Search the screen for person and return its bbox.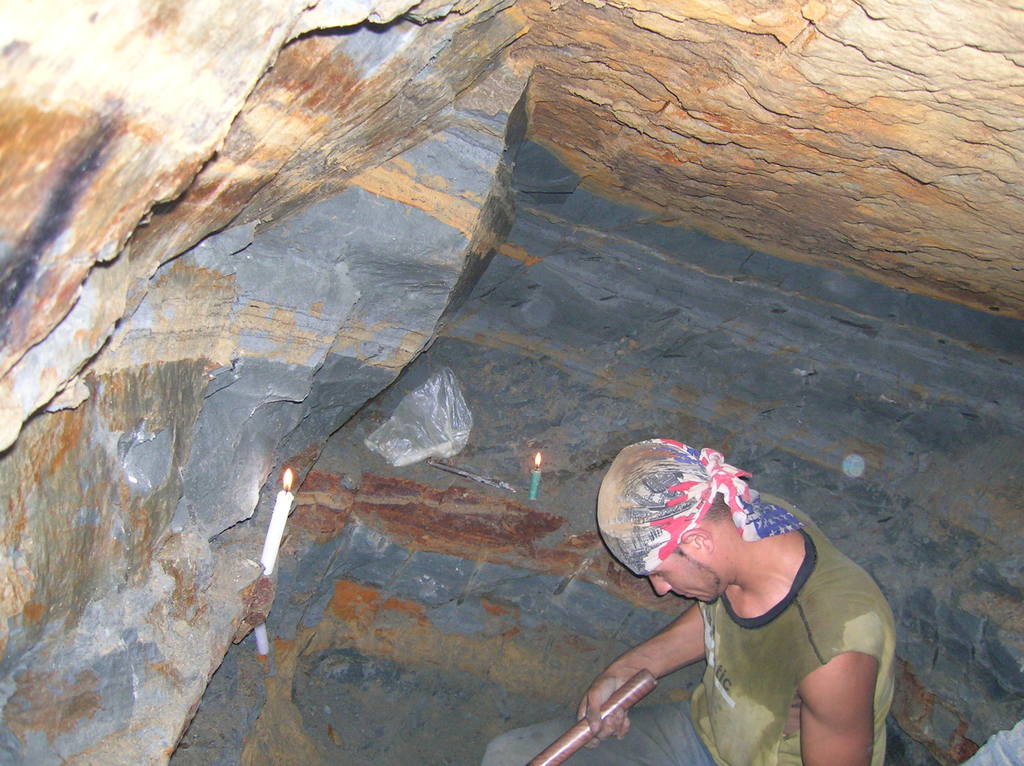
Found: BBox(477, 438, 895, 765).
